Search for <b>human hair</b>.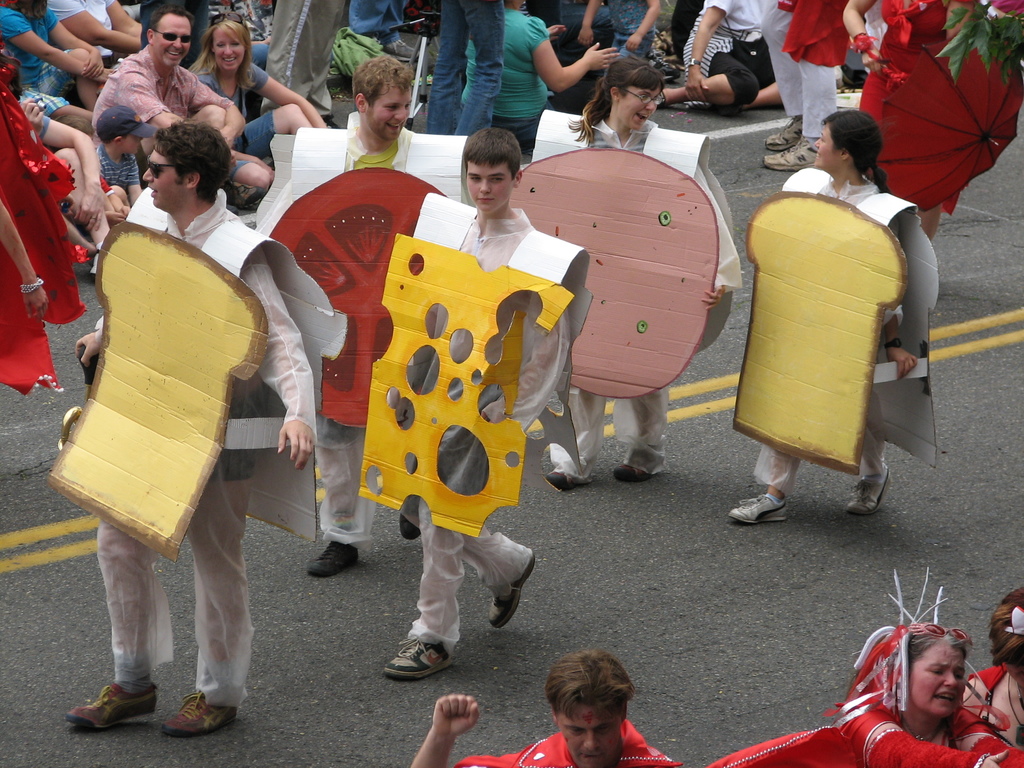
Found at {"left": 138, "top": 3, "right": 198, "bottom": 33}.
